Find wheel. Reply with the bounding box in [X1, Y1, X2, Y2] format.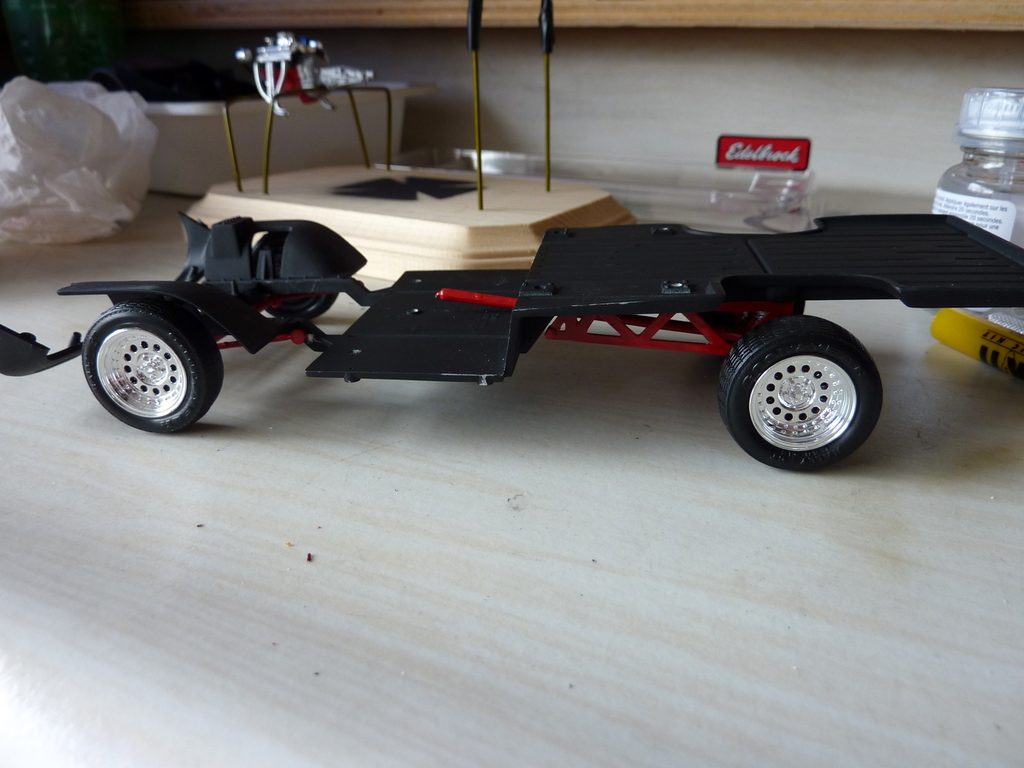
[253, 228, 333, 317].
